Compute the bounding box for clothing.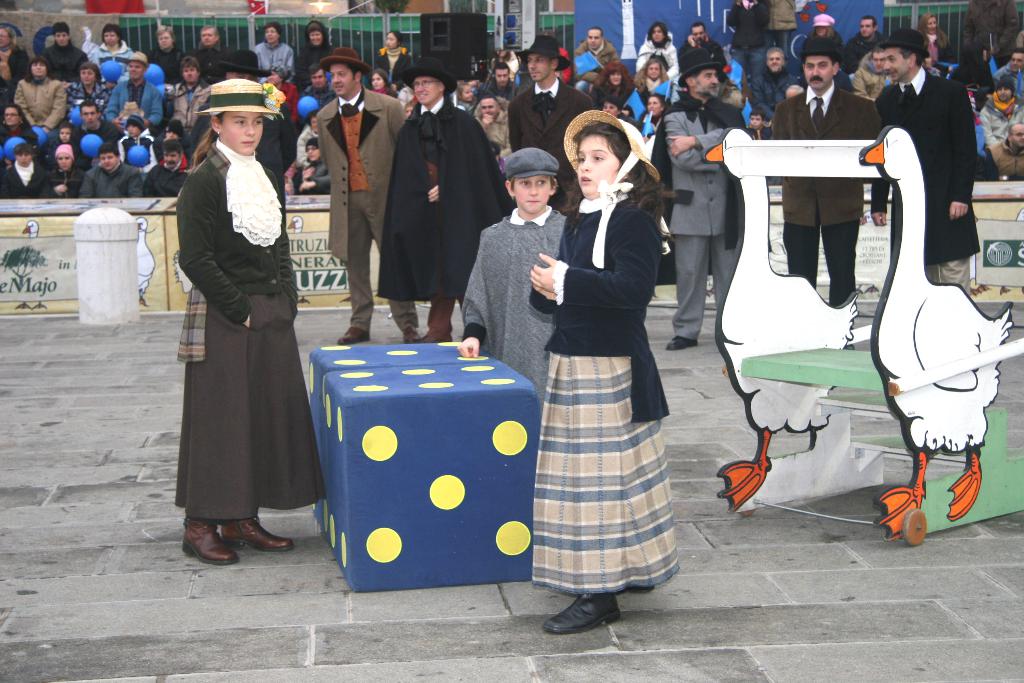
x1=293 y1=129 x2=317 y2=168.
